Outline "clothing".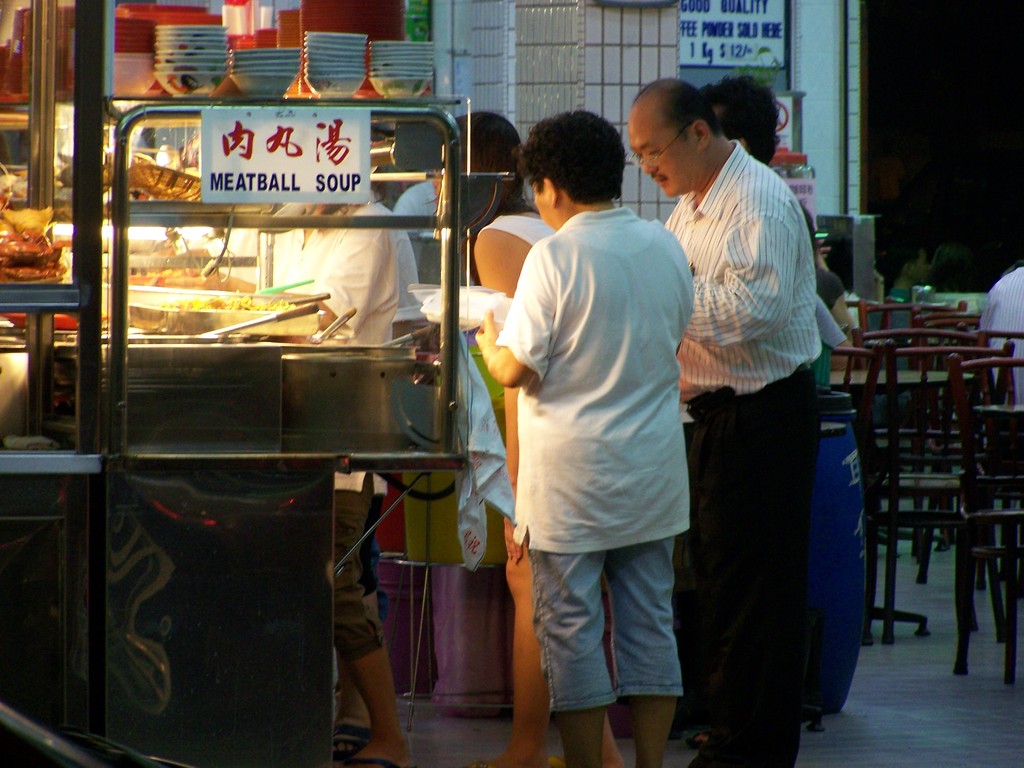
Outline: crop(473, 204, 708, 711).
